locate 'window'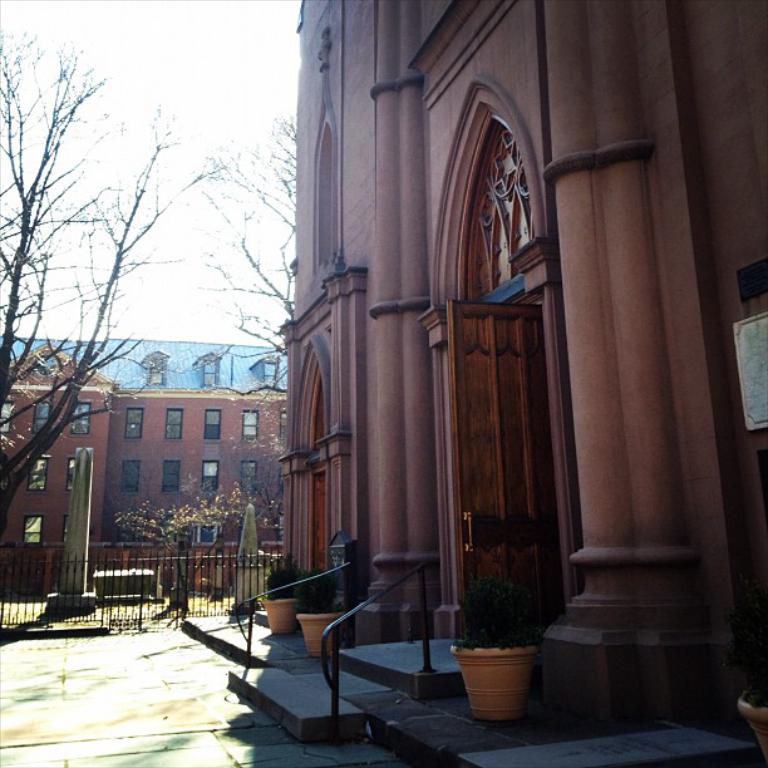
box=[202, 407, 223, 442]
